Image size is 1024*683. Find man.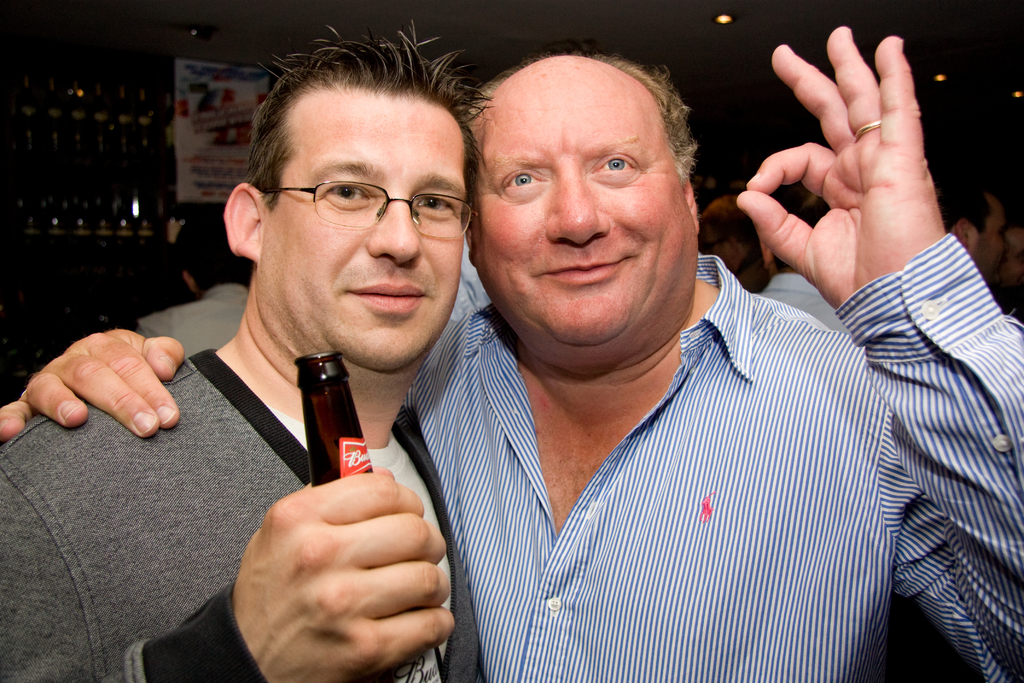
[0, 14, 484, 682].
